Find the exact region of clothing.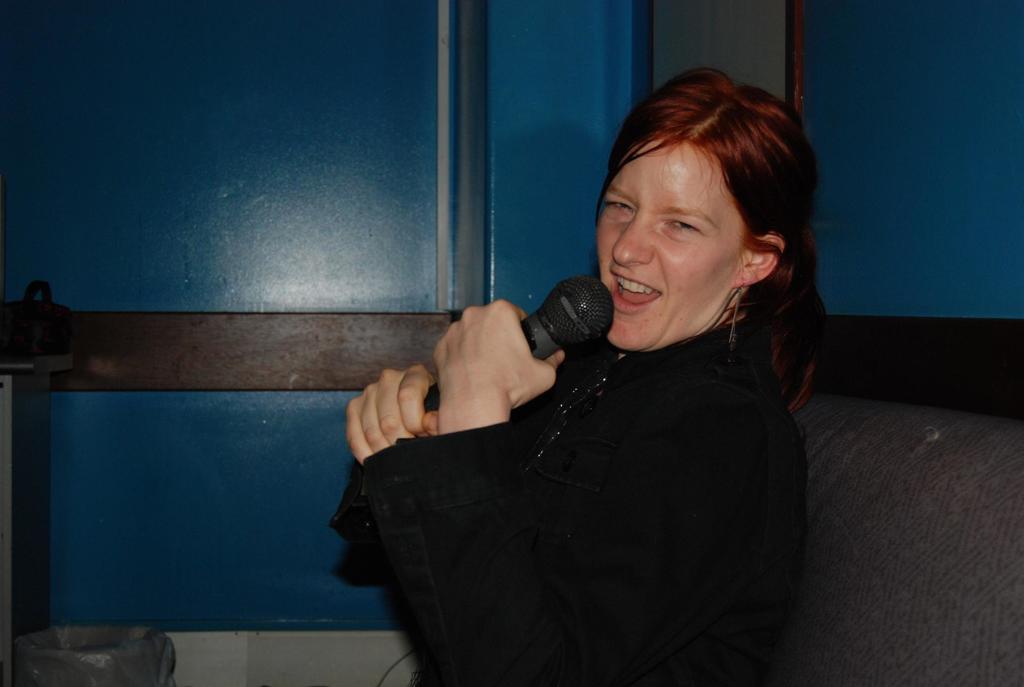
Exact region: left=311, top=285, right=834, bottom=657.
